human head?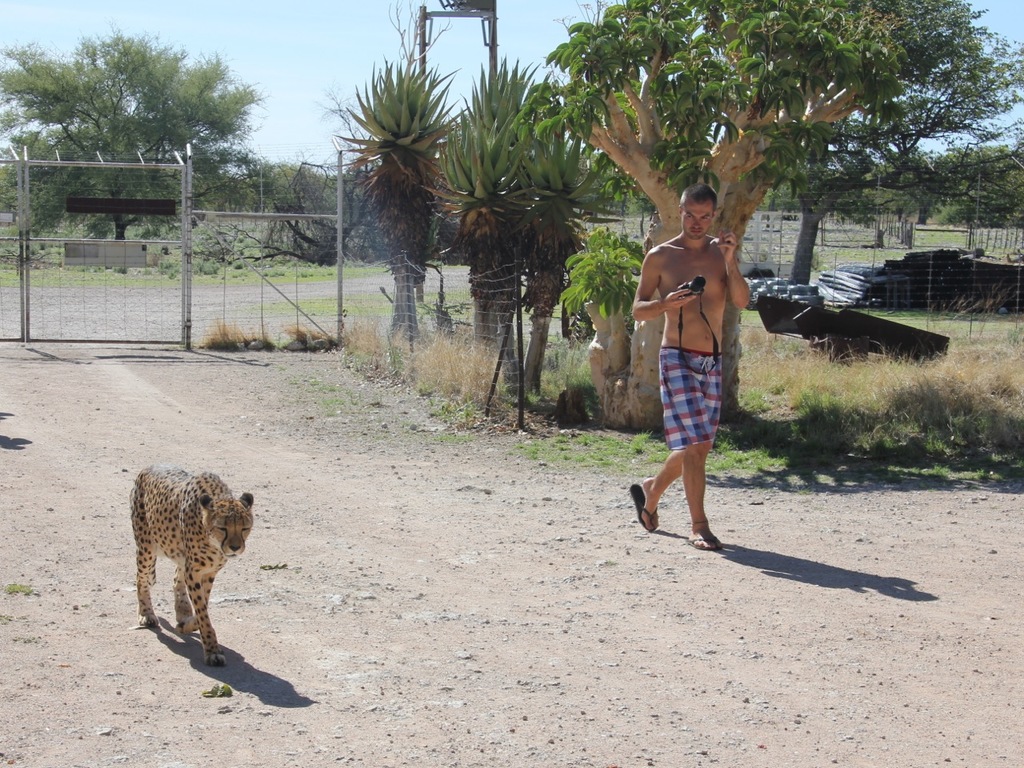
(674, 186, 715, 239)
